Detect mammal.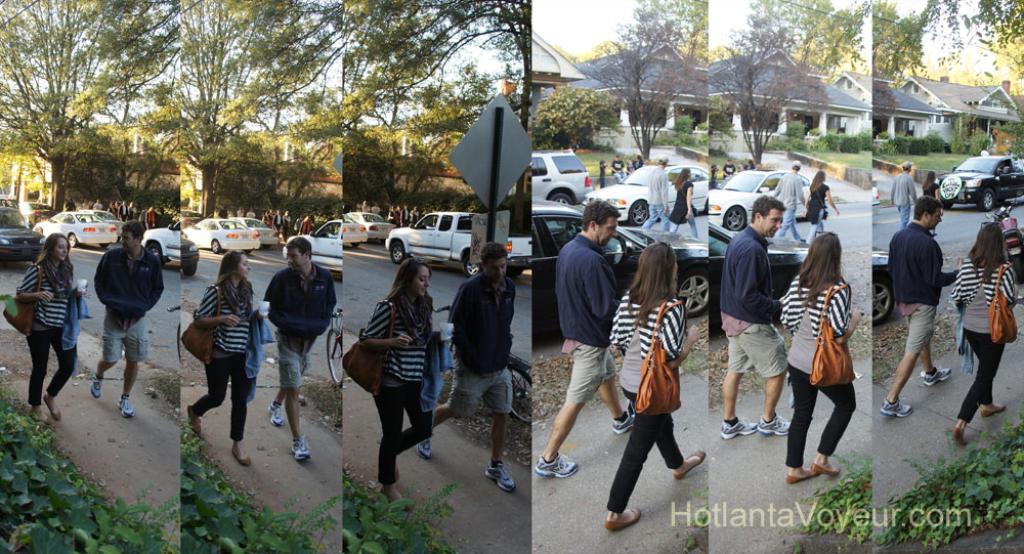
Detected at 888:161:916:224.
